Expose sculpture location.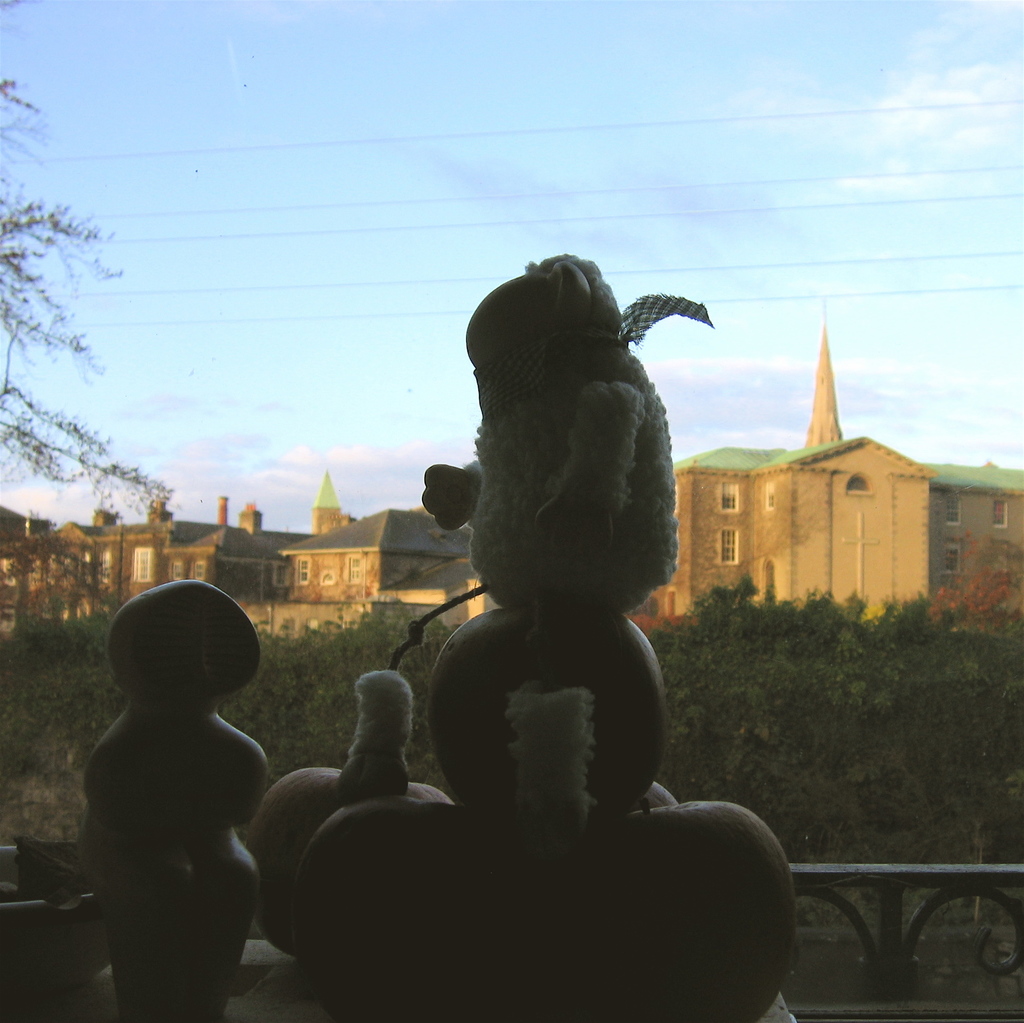
Exposed at locate(308, 176, 797, 1013).
